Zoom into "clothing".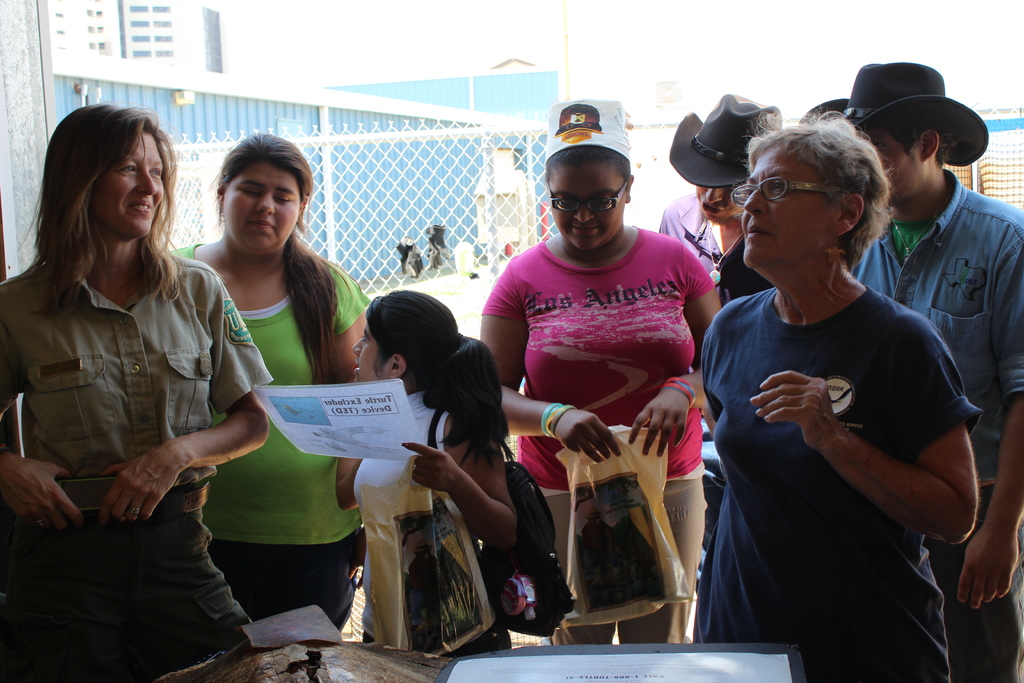
Zoom target: [left=172, top=238, right=371, bottom=632].
